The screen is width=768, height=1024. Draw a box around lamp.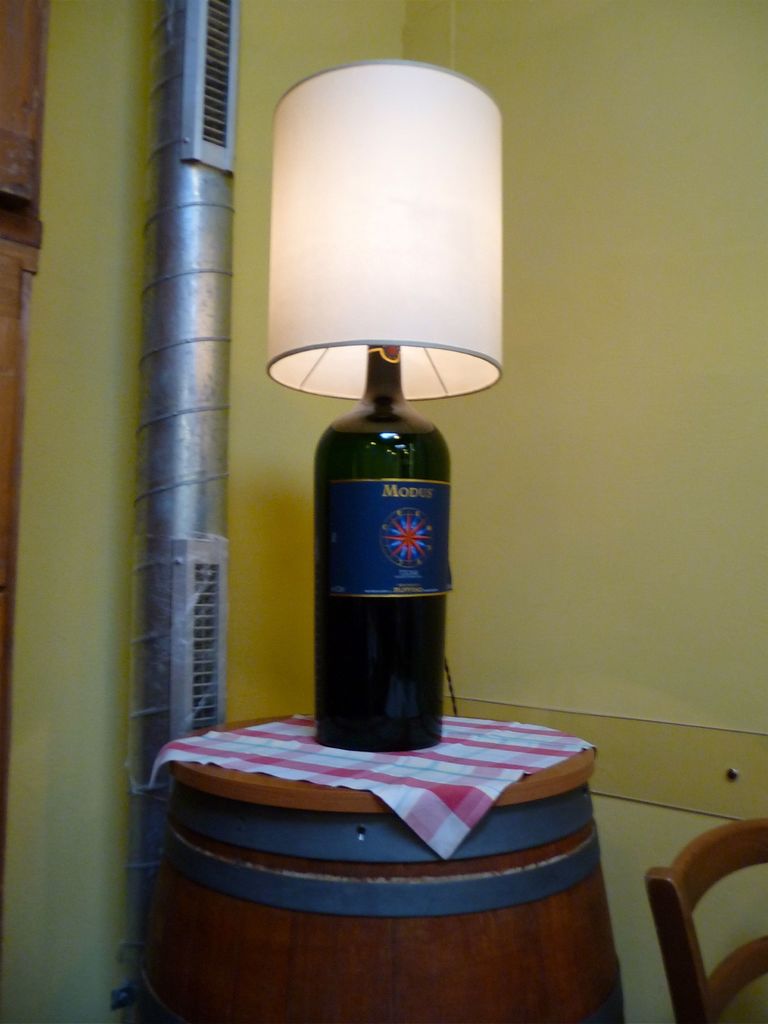
l=256, t=60, r=498, b=749.
